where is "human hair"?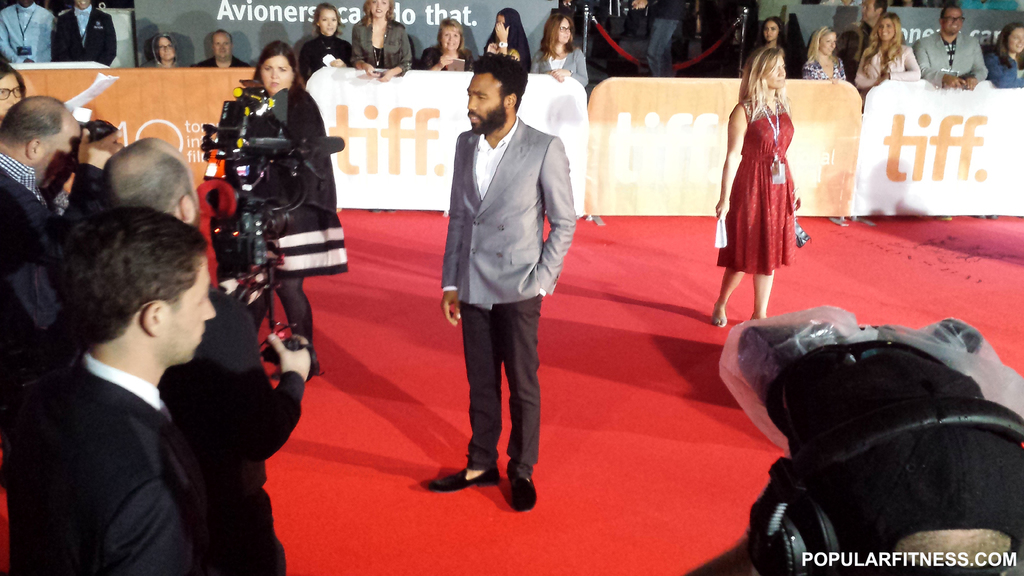
locate(872, 1, 886, 14).
